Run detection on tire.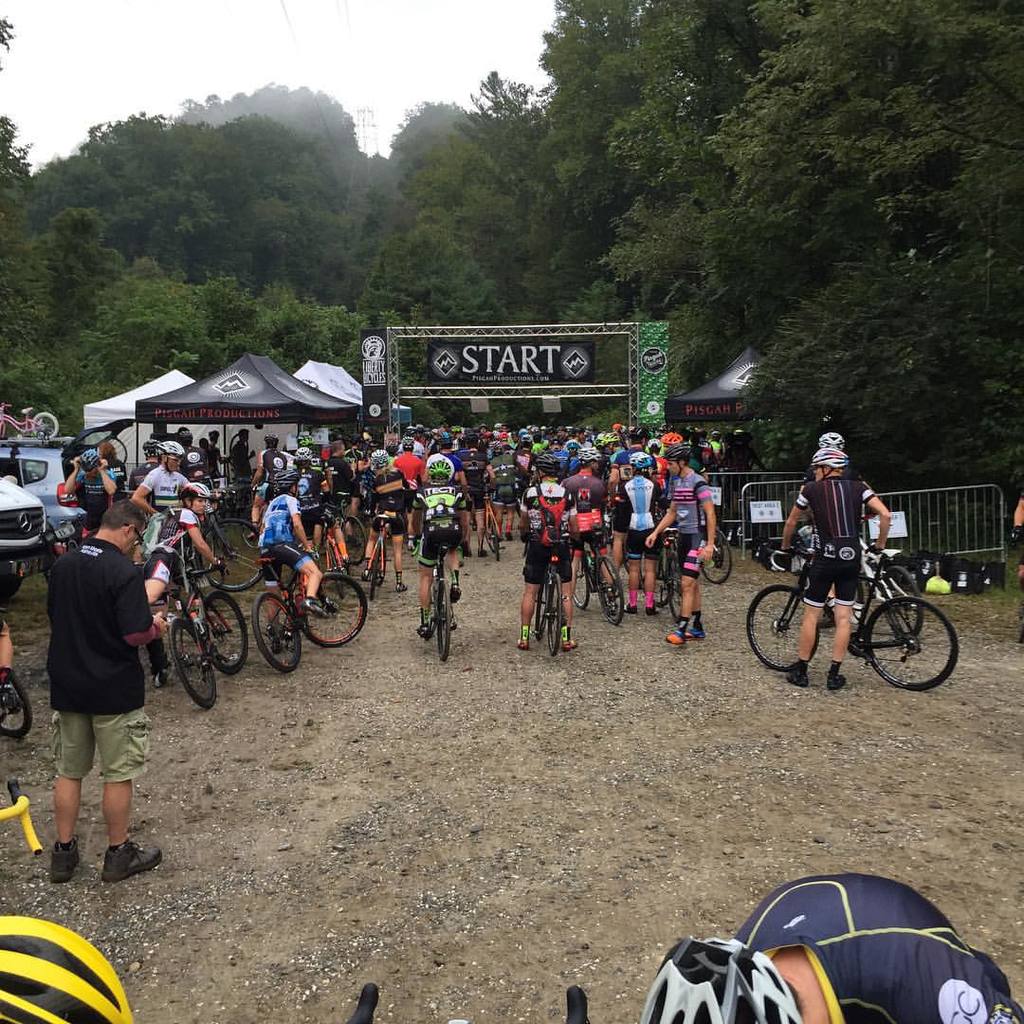
Result: Rect(435, 567, 455, 661).
